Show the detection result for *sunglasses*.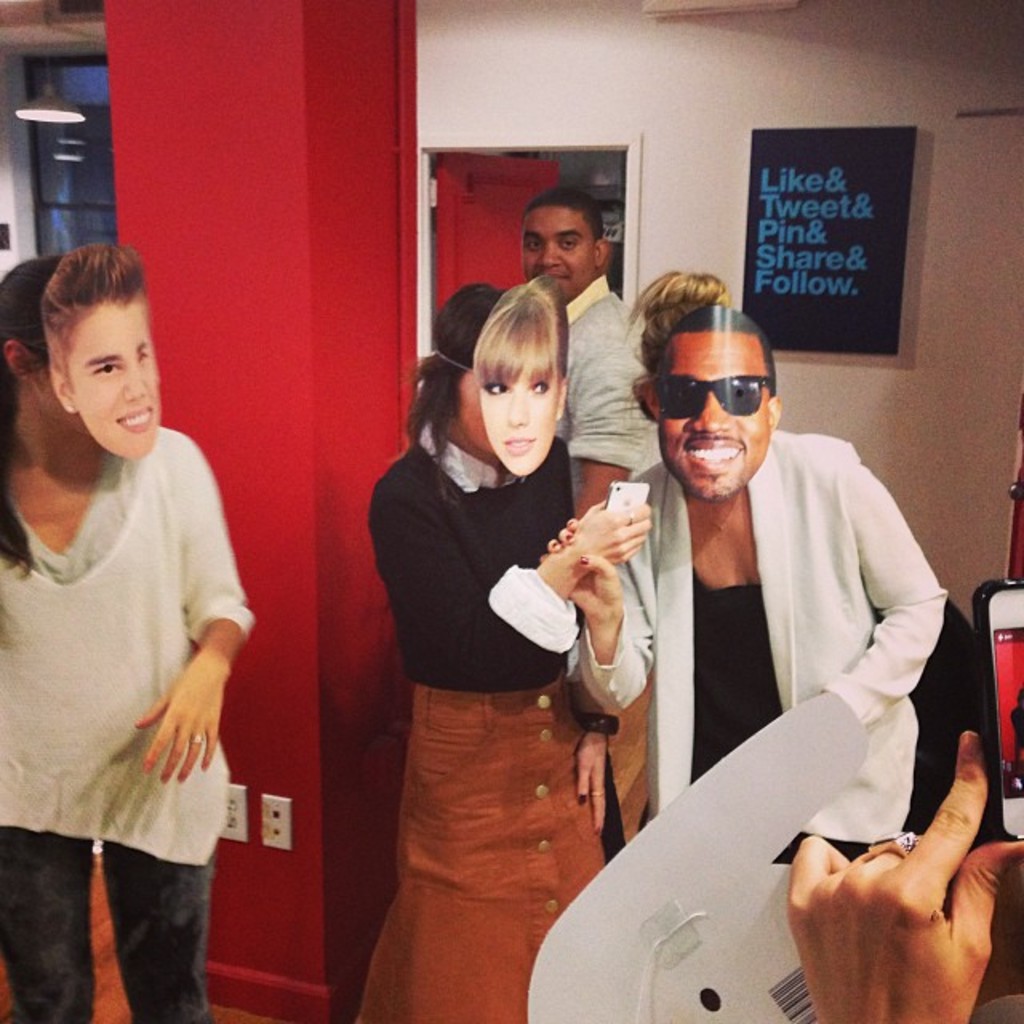
<bbox>648, 370, 776, 414</bbox>.
